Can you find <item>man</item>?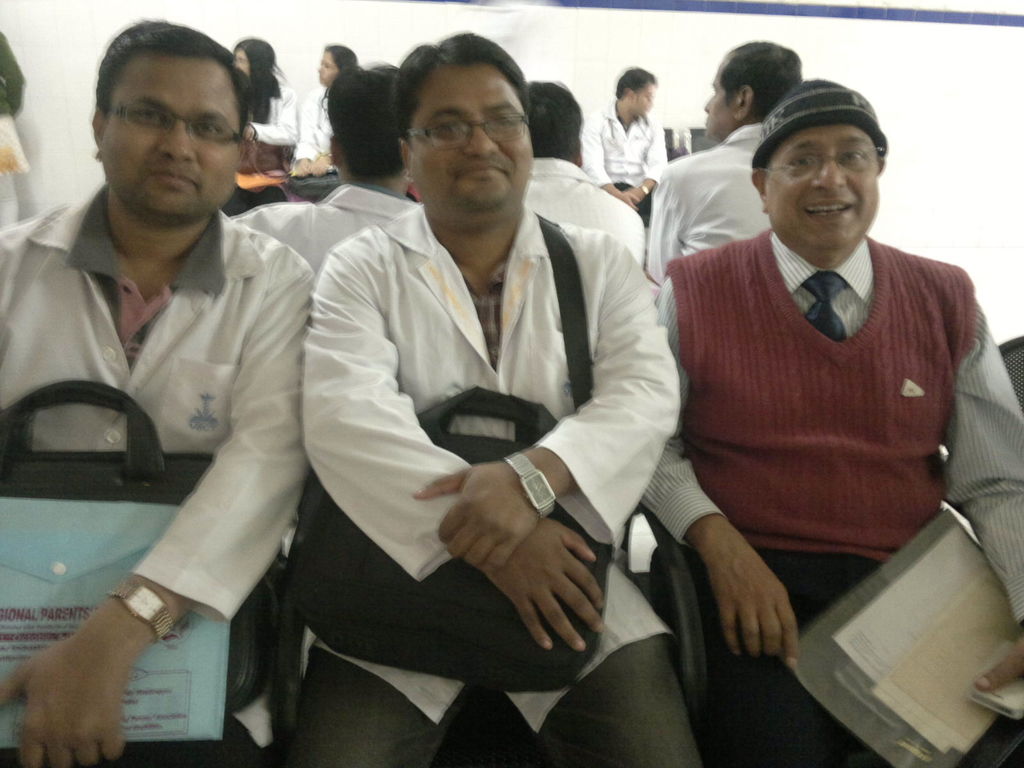
Yes, bounding box: bbox=(630, 62, 1023, 767).
